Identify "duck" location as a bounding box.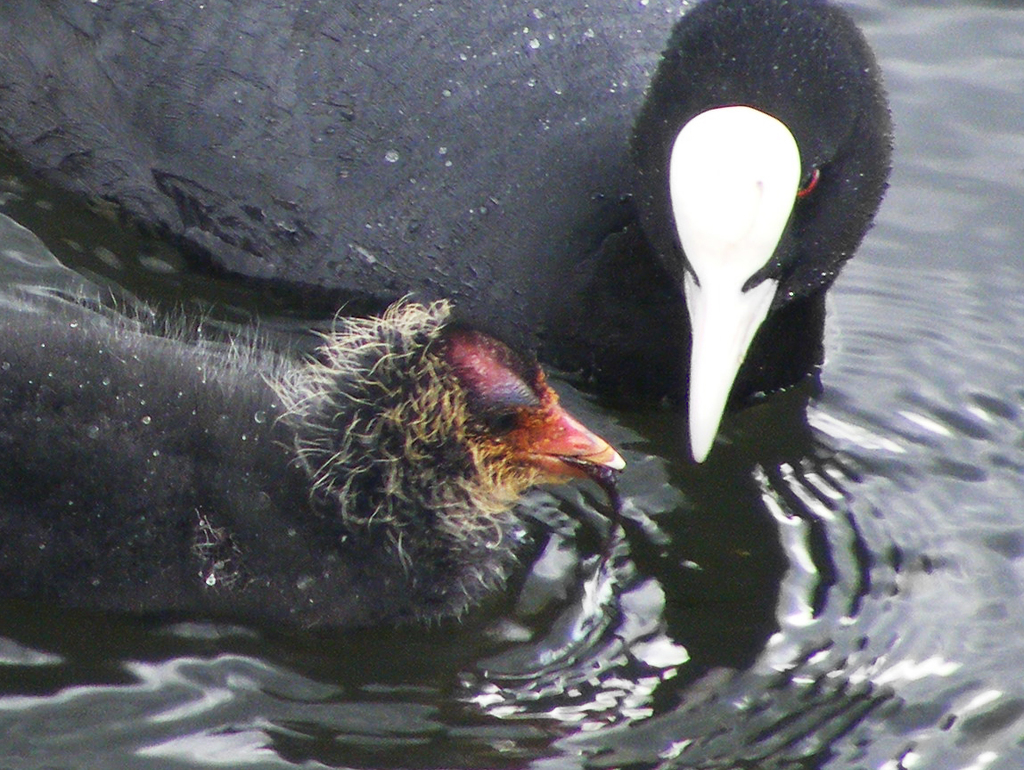
<box>0,279,627,636</box>.
